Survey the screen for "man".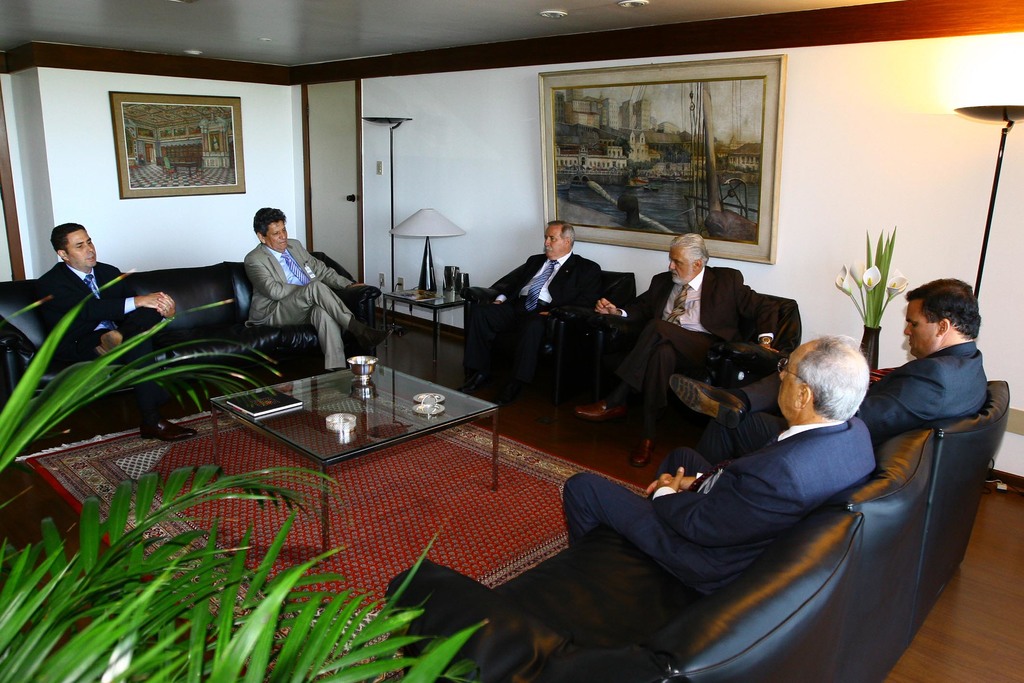
Survey found: bbox=(244, 206, 395, 395).
